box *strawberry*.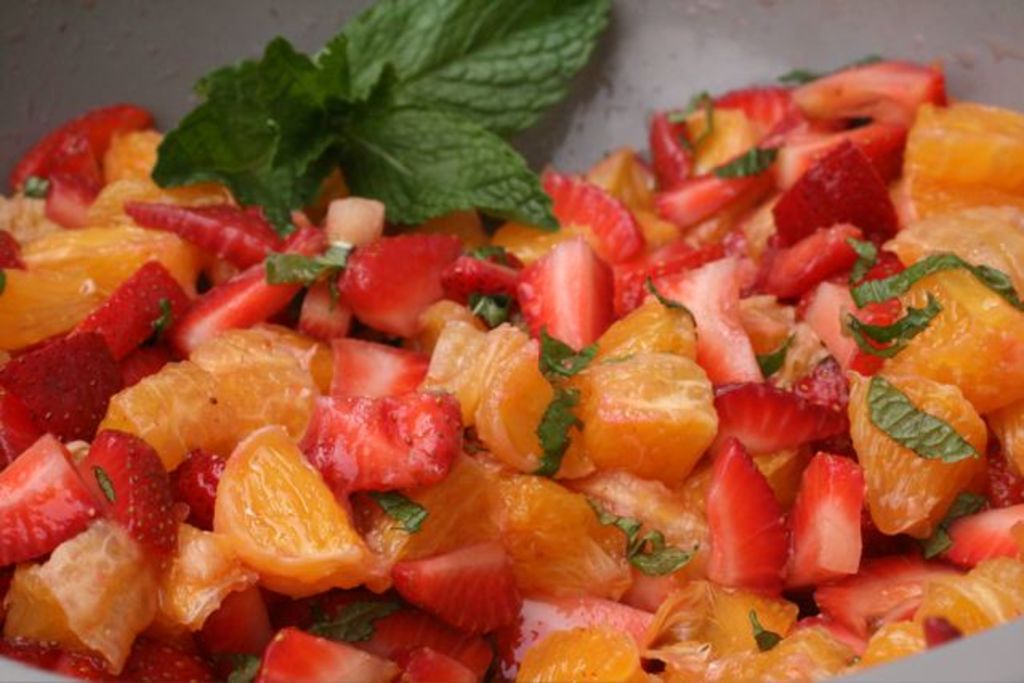
649/107/700/189.
